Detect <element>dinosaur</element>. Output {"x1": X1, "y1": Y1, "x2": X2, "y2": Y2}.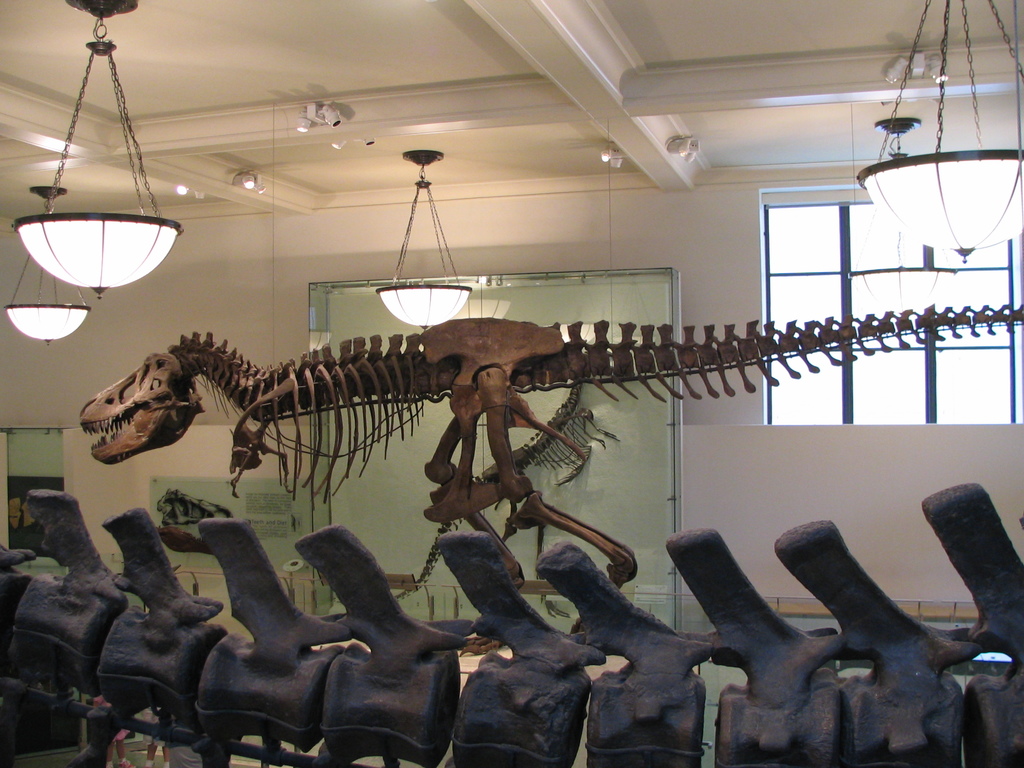
{"x1": 76, "y1": 312, "x2": 1023, "y2": 601}.
